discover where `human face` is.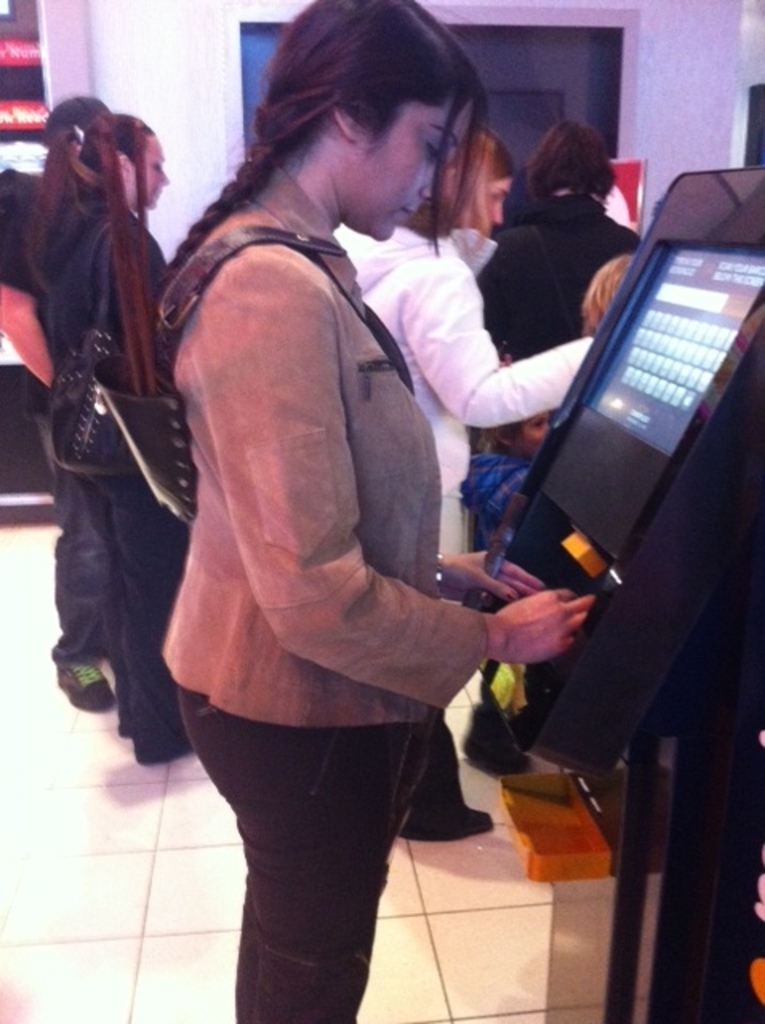
Discovered at rect(480, 171, 515, 242).
